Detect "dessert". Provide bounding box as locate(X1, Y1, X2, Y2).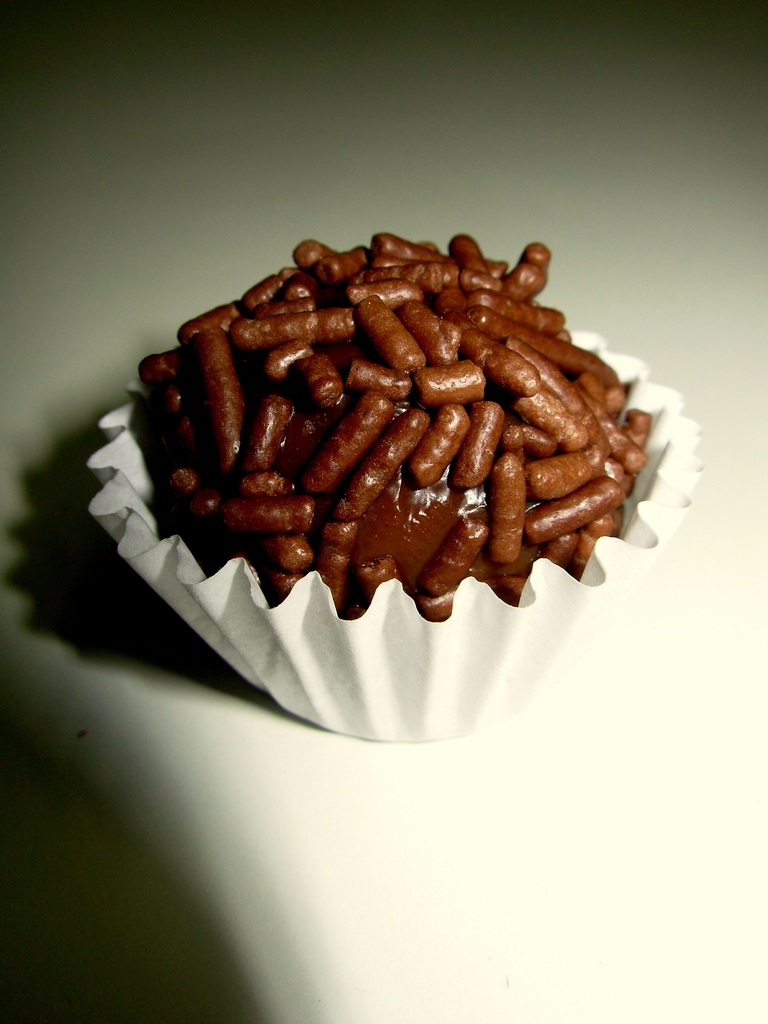
locate(132, 229, 650, 610).
